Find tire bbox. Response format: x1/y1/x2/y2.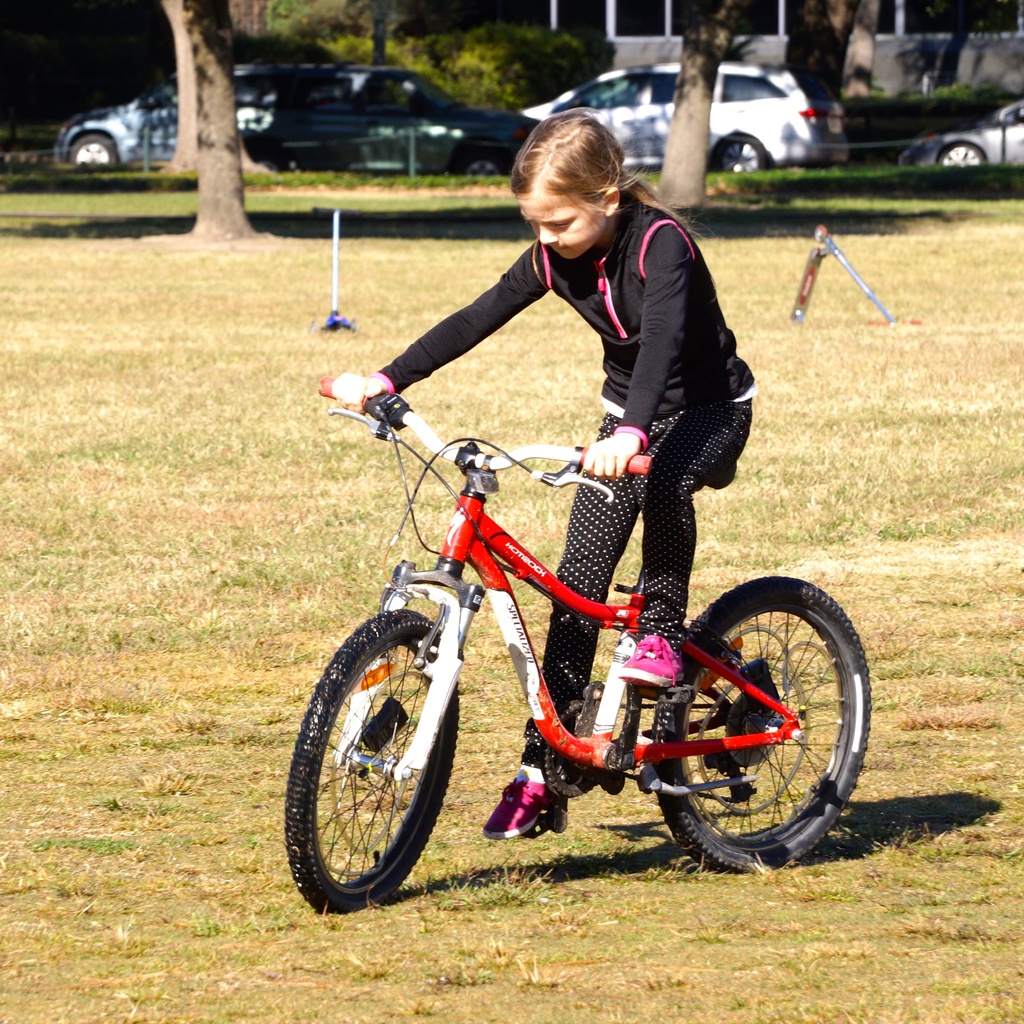
938/135/996/173.
